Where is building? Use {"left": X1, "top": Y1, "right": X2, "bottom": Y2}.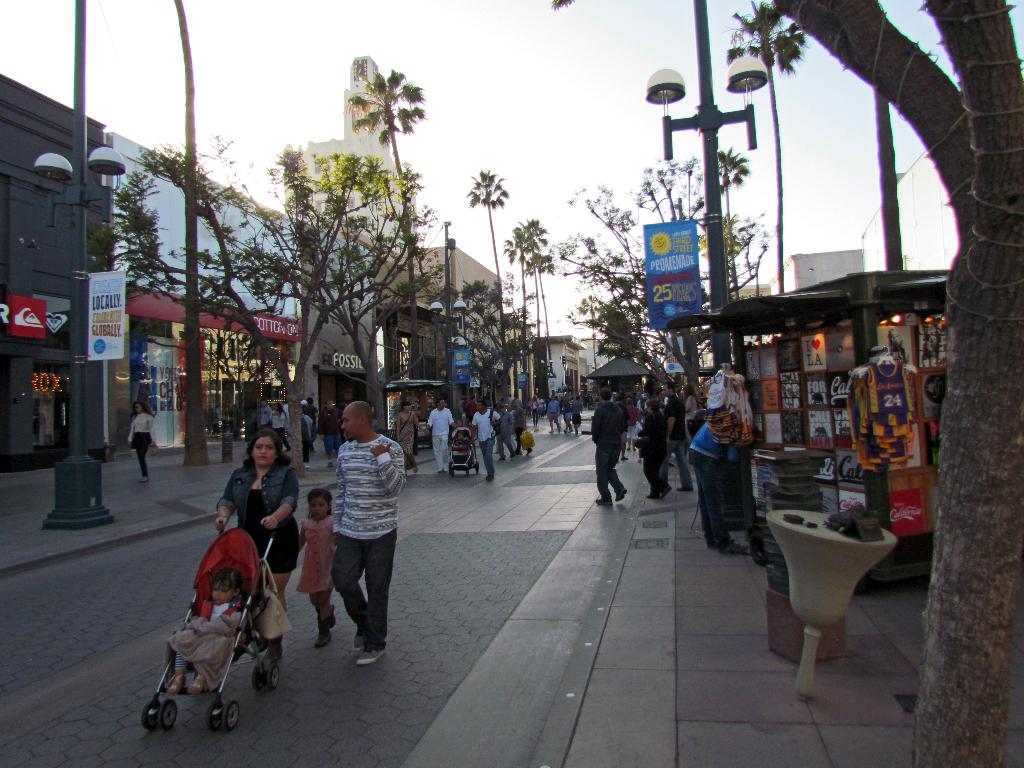
{"left": 92, "top": 177, "right": 319, "bottom": 461}.
